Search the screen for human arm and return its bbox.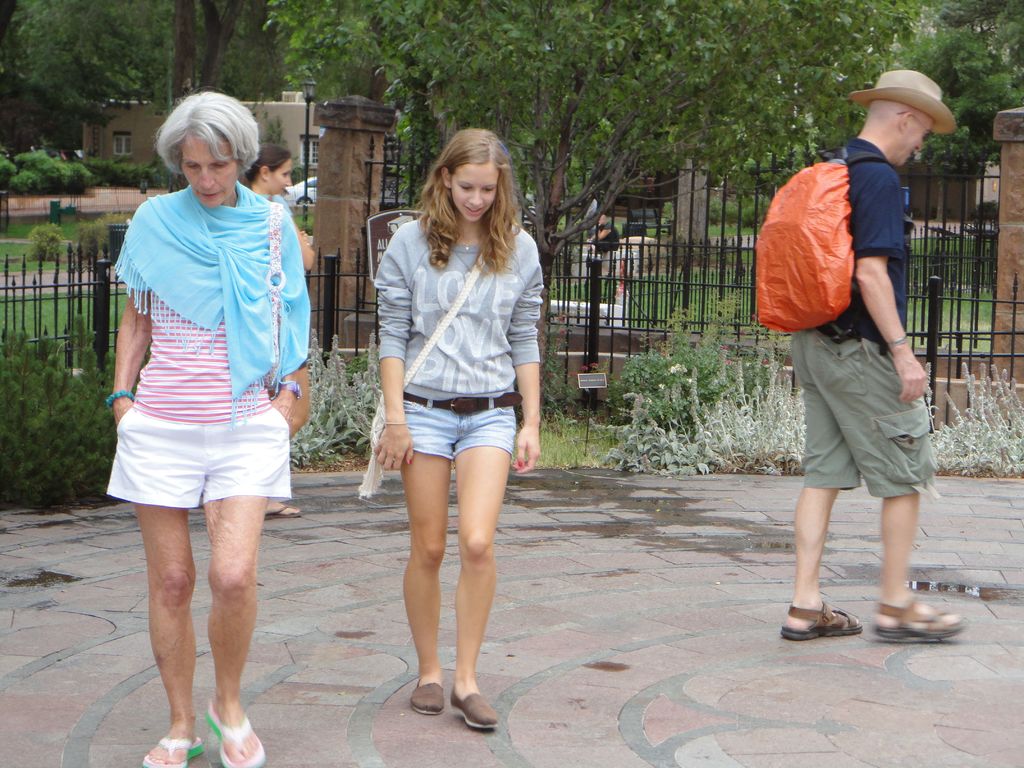
Found: [left=294, top=223, right=310, bottom=263].
